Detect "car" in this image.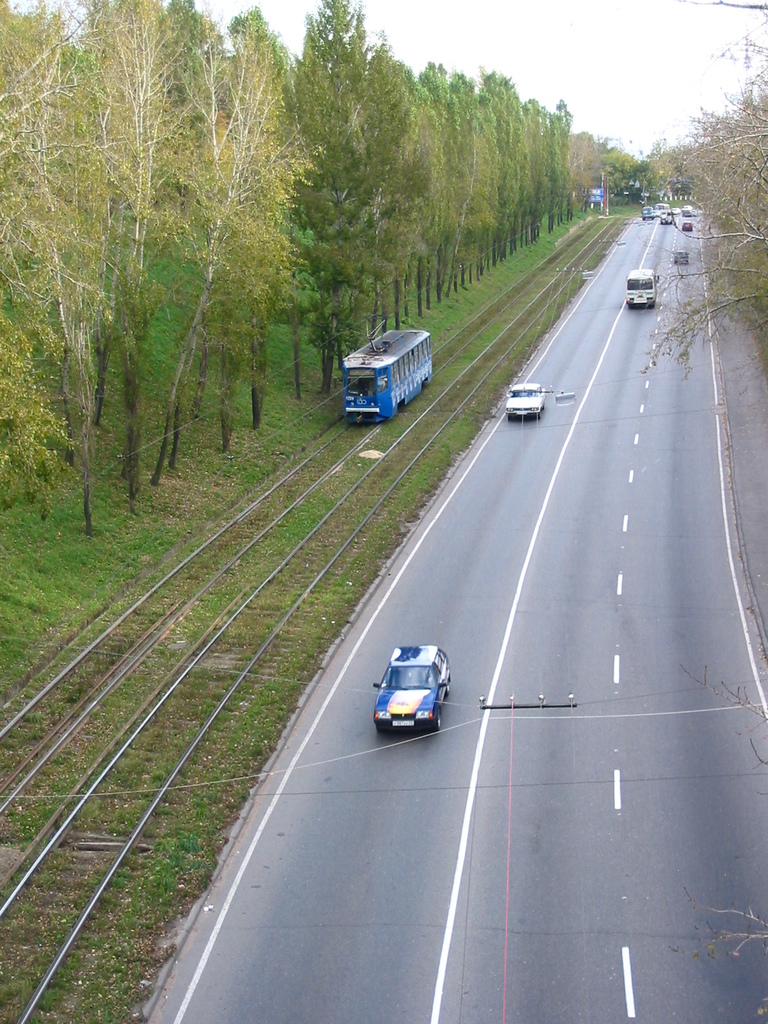
Detection: bbox(504, 383, 544, 413).
